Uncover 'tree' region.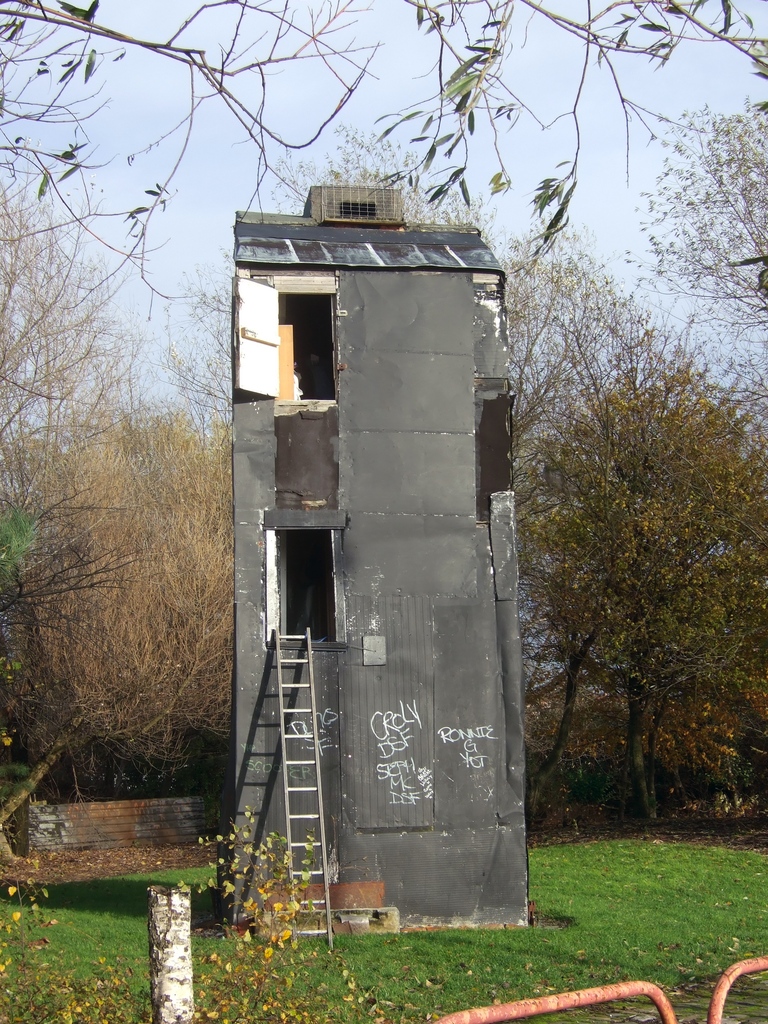
Uncovered: 495:259:705:813.
